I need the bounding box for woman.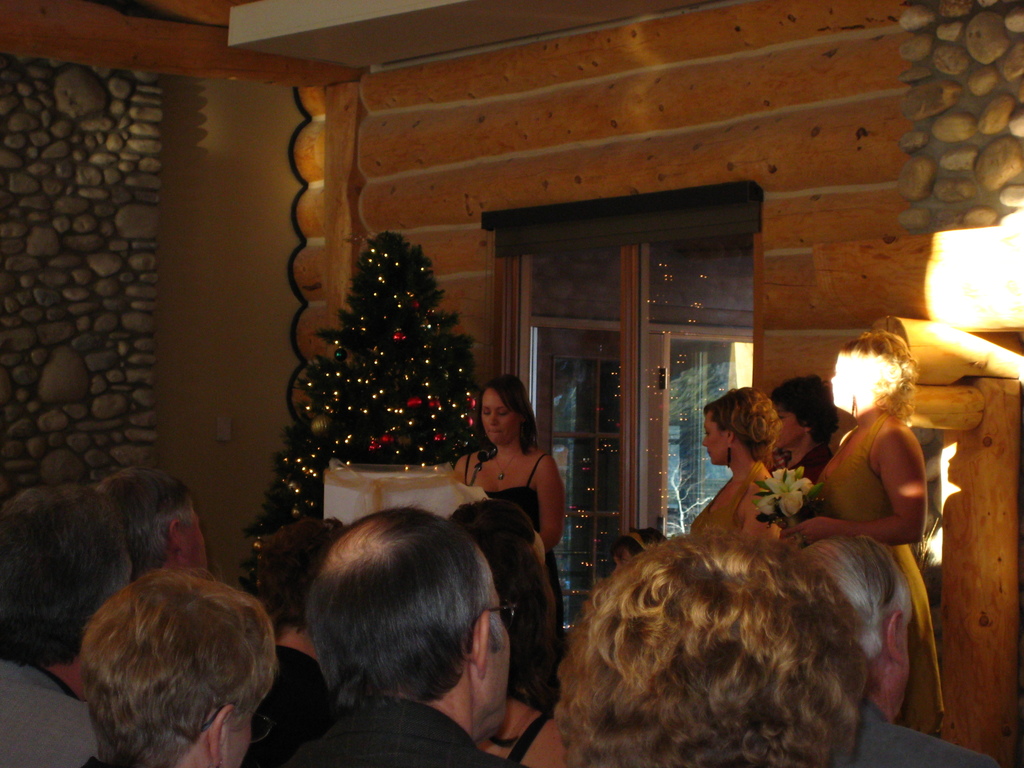
Here it is: x1=687 y1=381 x2=783 y2=556.
